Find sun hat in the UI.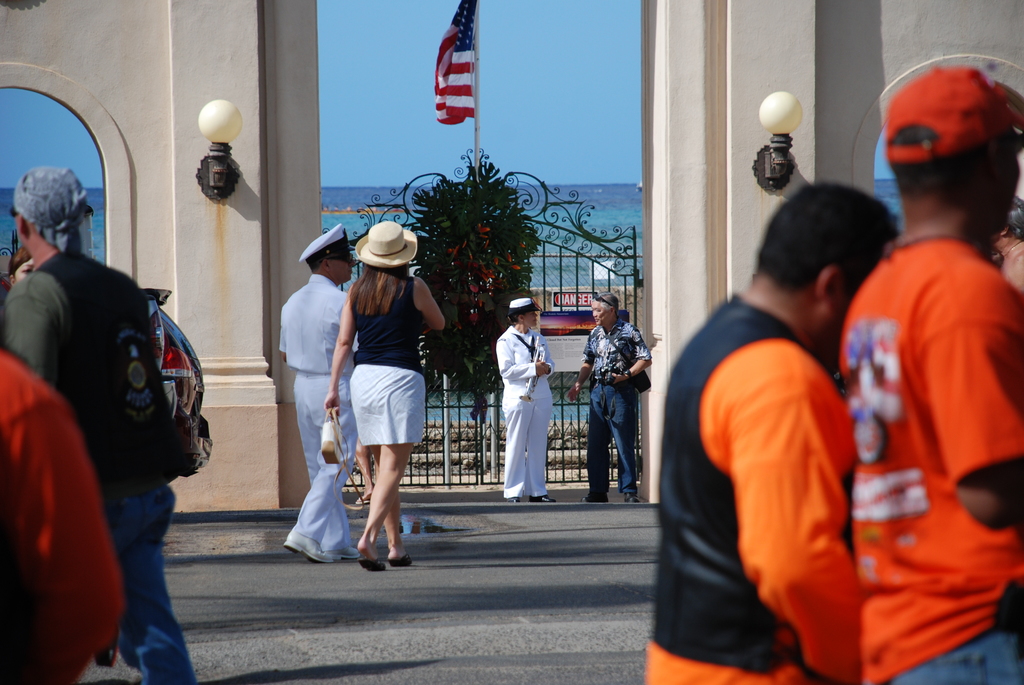
UI element at l=880, t=67, r=1023, b=164.
